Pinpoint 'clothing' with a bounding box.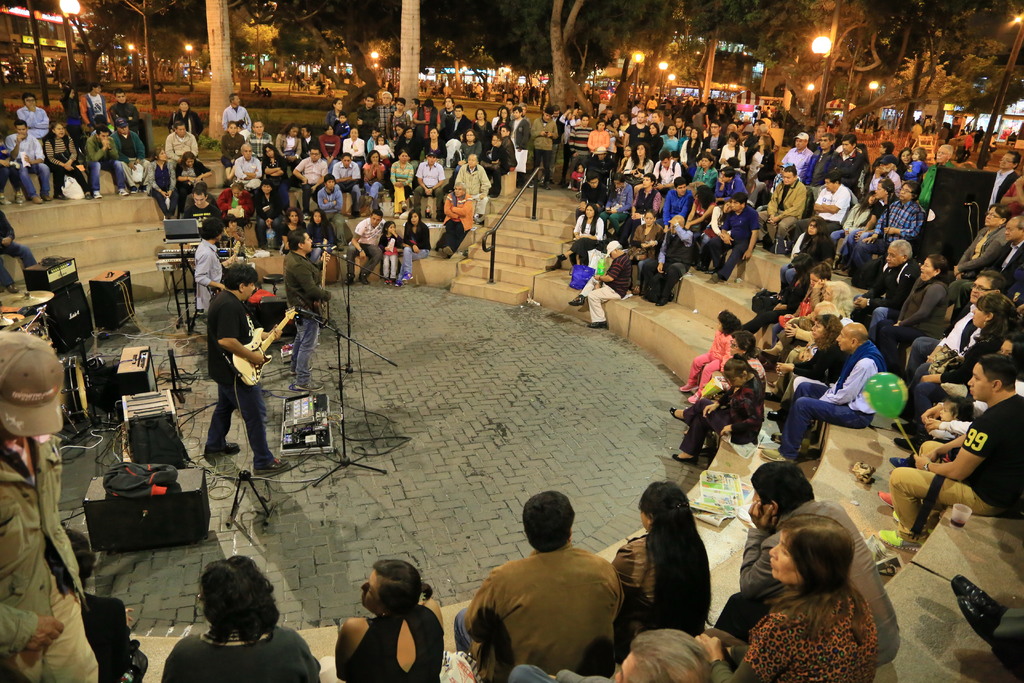
[left=283, top=251, right=332, bottom=386].
